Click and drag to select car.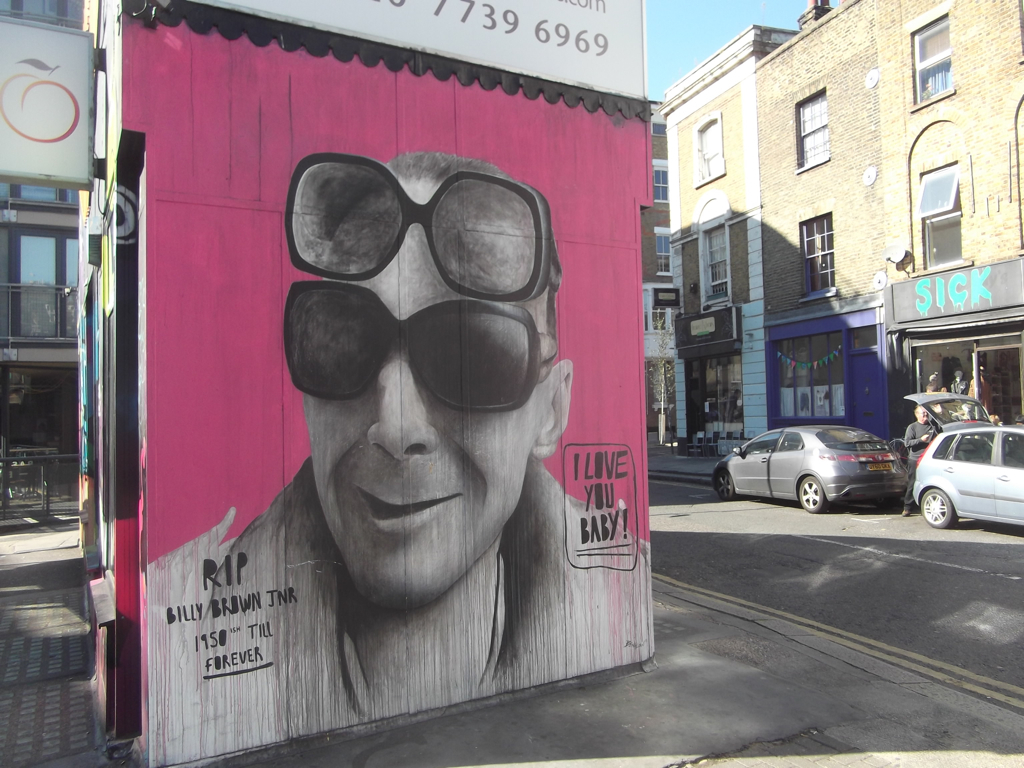
Selection: region(903, 390, 1023, 529).
